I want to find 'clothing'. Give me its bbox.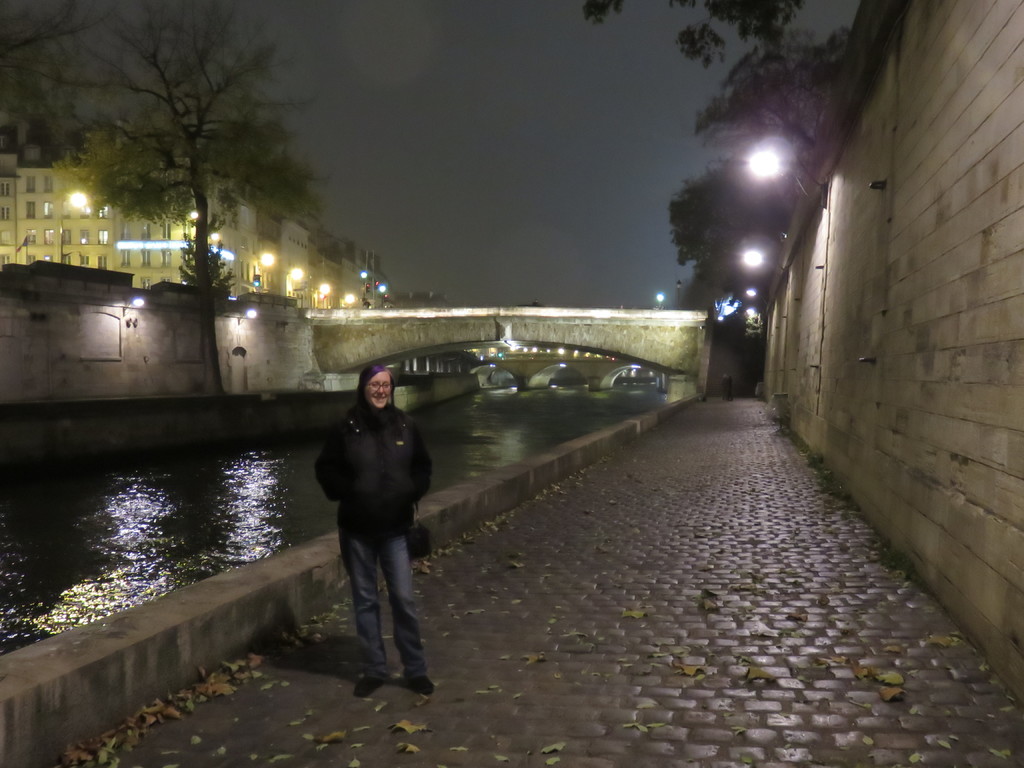
[307,358,429,682].
